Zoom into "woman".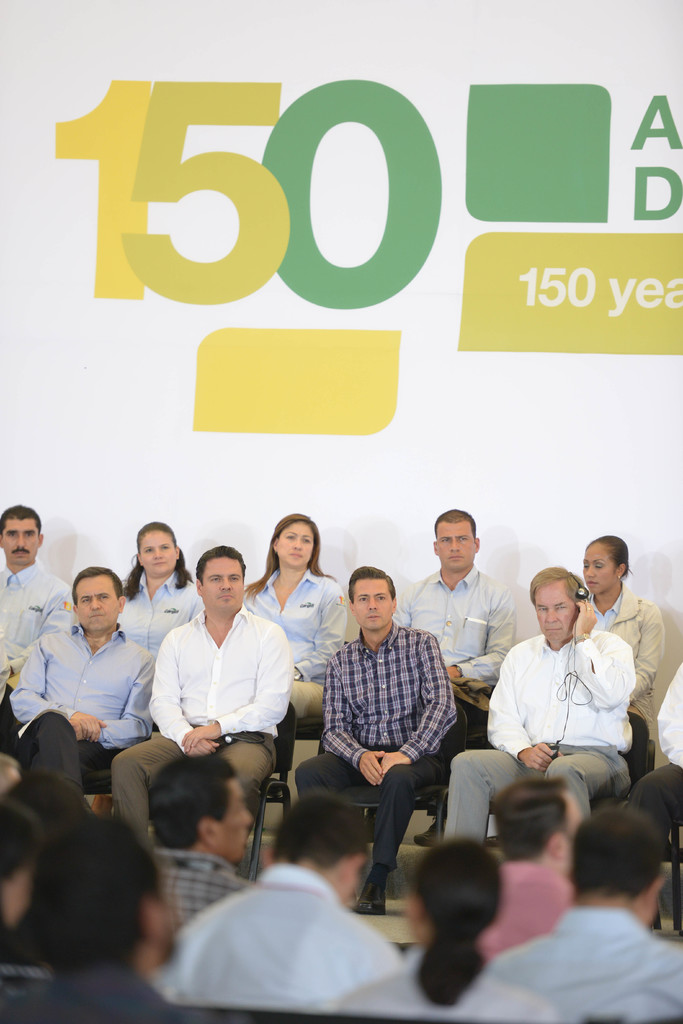
Zoom target: {"left": 119, "top": 524, "right": 203, "bottom": 655}.
